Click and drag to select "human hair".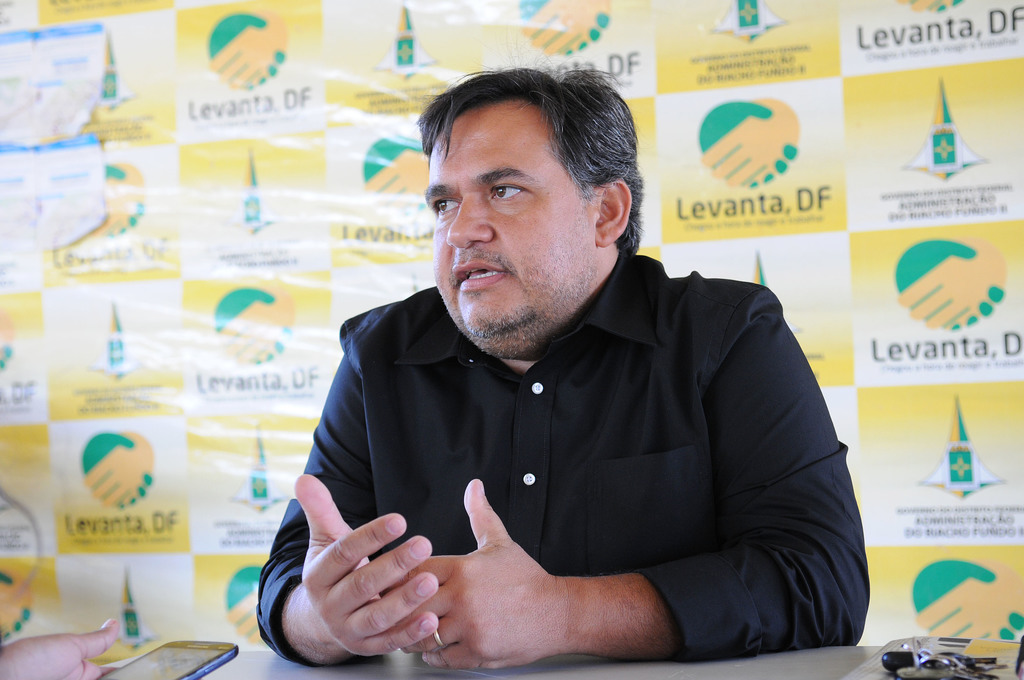
Selection: [x1=433, y1=57, x2=648, y2=247].
